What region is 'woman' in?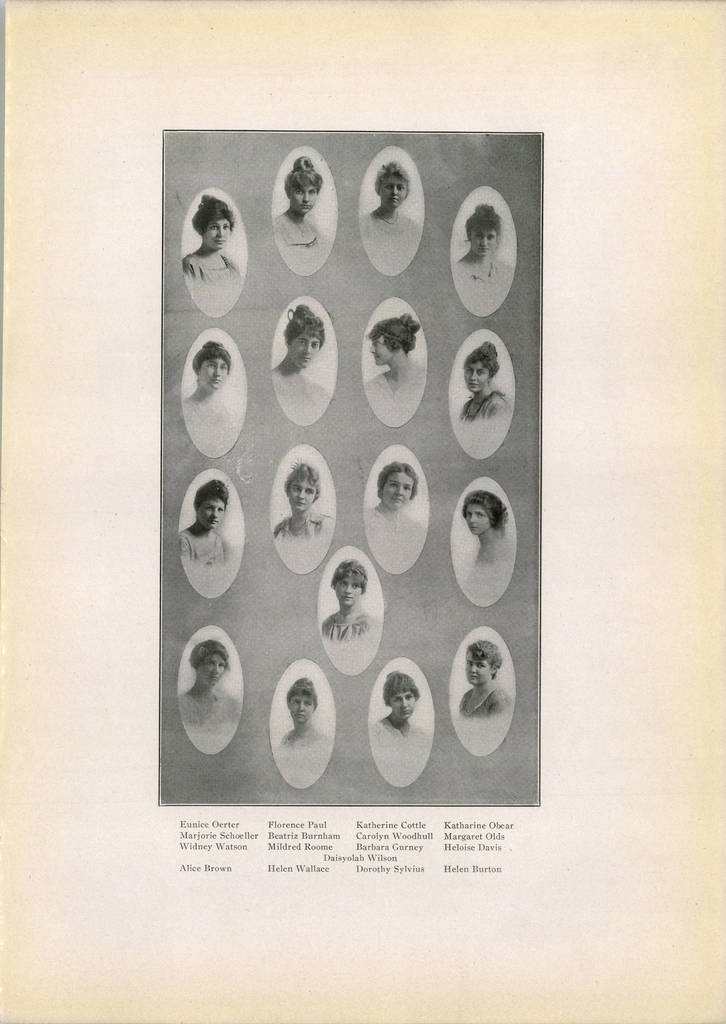
(left=457, top=342, right=508, bottom=419).
